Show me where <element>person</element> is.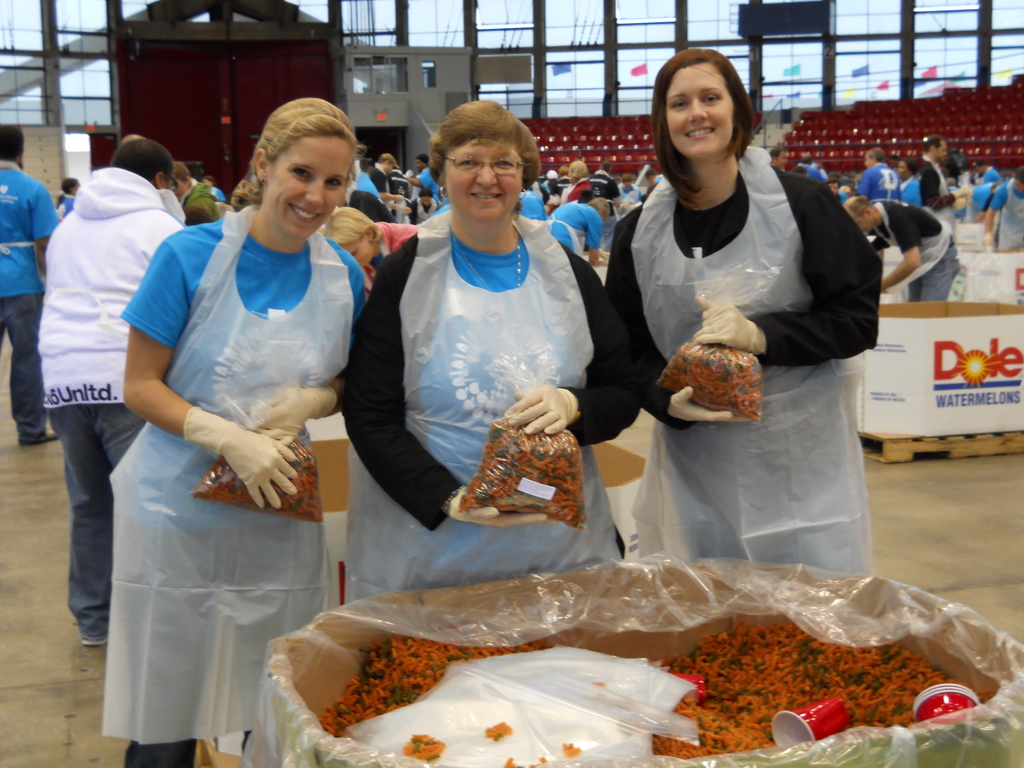
<element>person</element> is at select_region(912, 140, 954, 232).
